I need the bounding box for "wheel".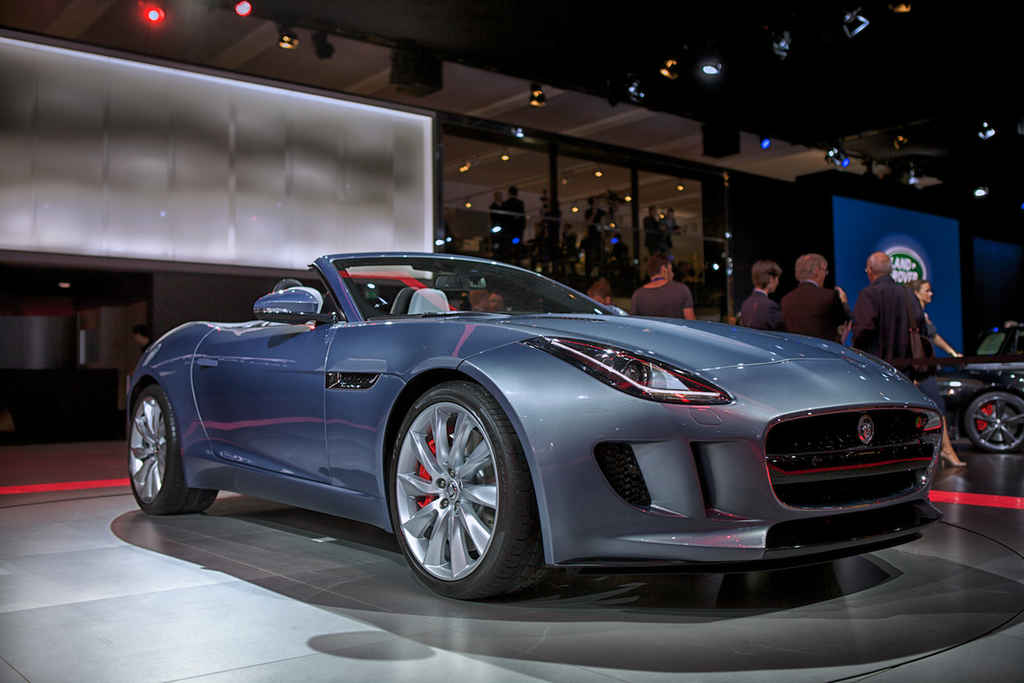
Here it is: box(125, 382, 218, 516).
